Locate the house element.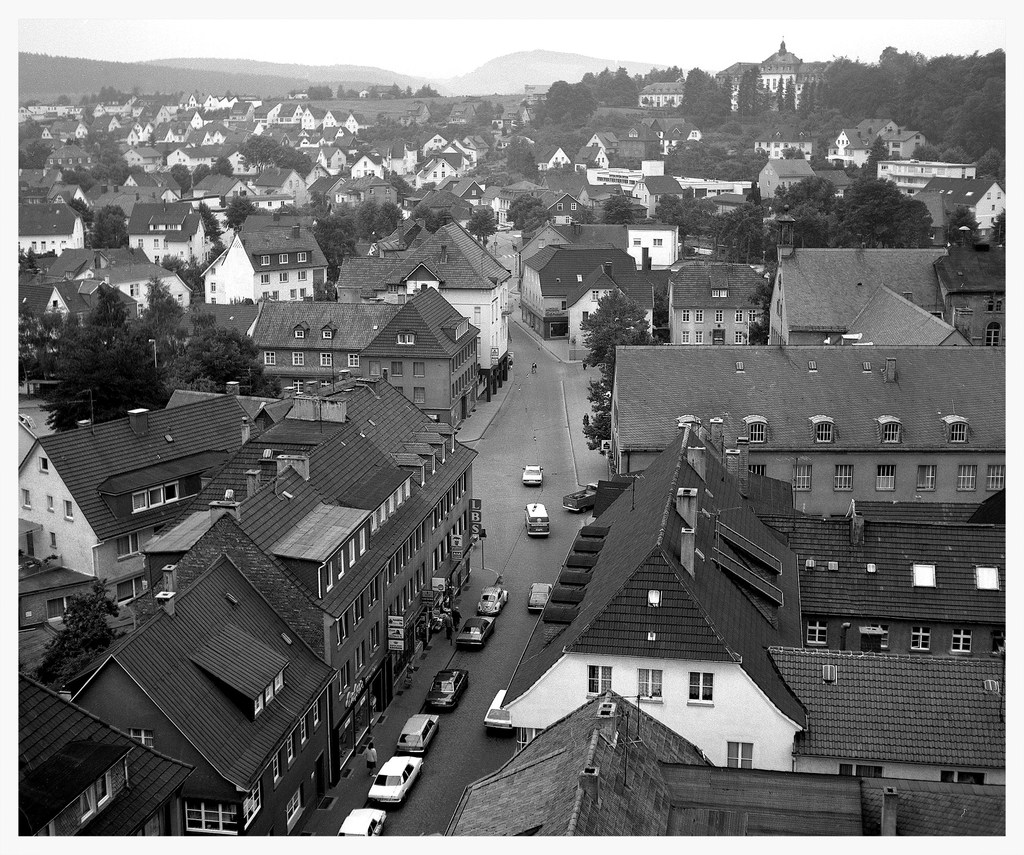
Element bbox: left=162, top=144, right=190, bottom=187.
